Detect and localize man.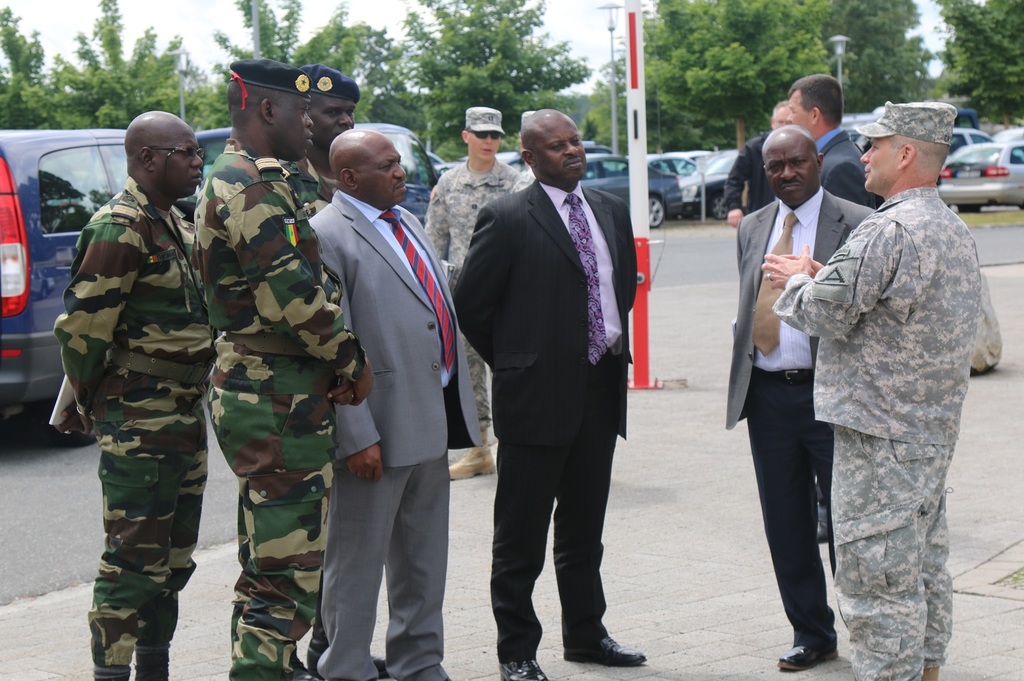
Localized at <bbox>724, 101, 794, 226</bbox>.
